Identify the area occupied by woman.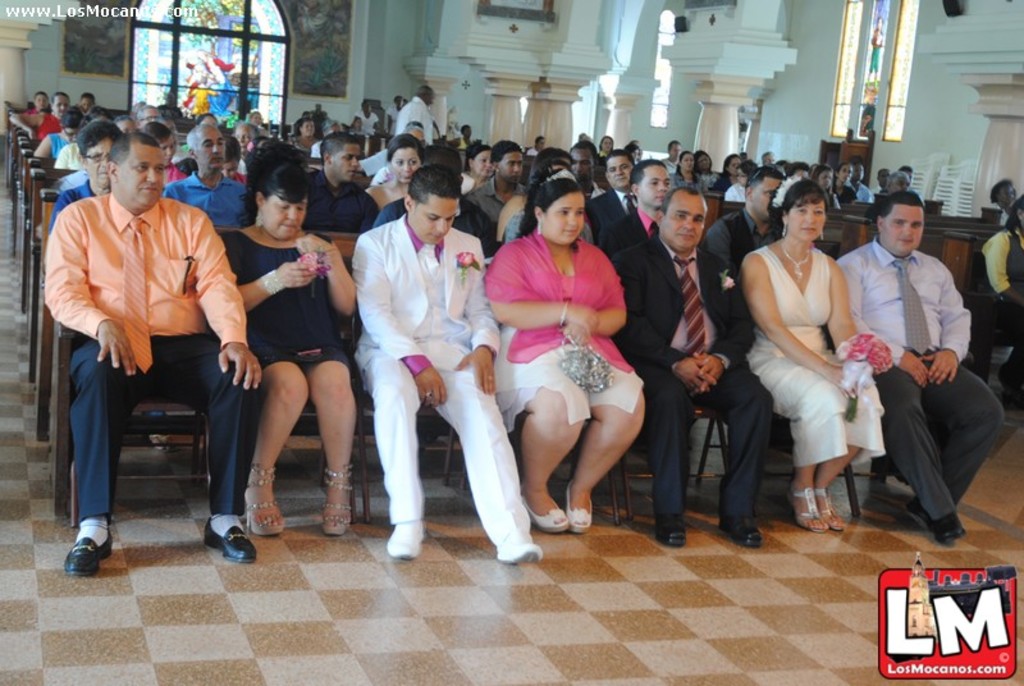
Area: bbox=(668, 151, 707, 192).
